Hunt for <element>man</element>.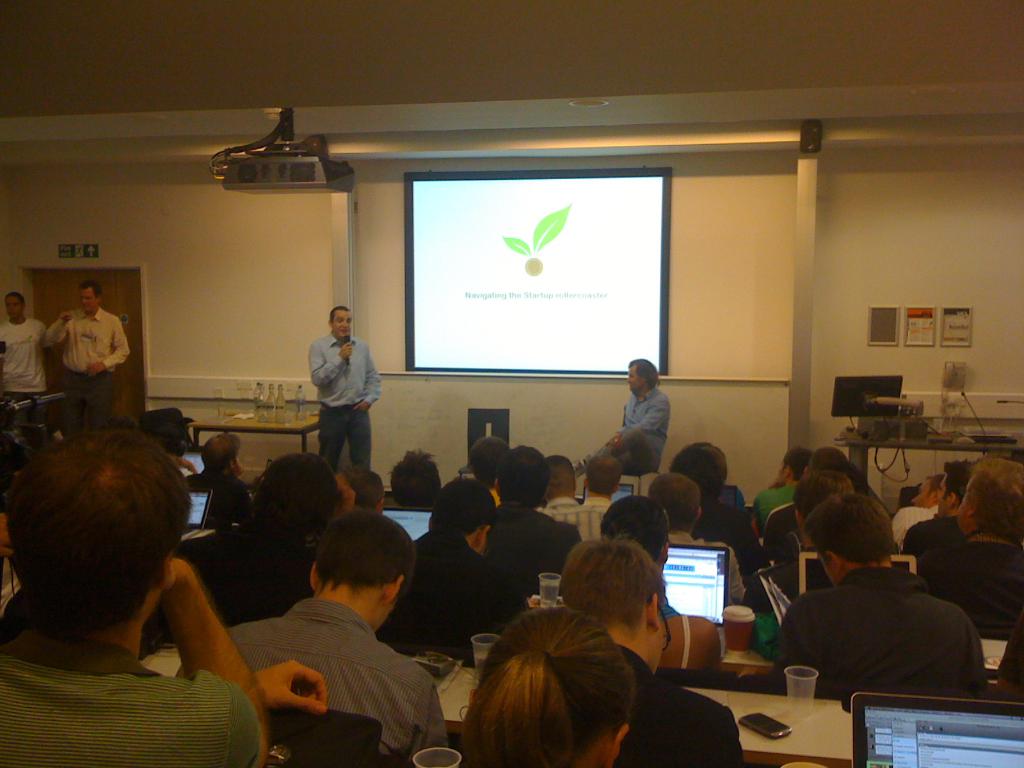
Hunted down at detection(748, 470, 860, 618).
